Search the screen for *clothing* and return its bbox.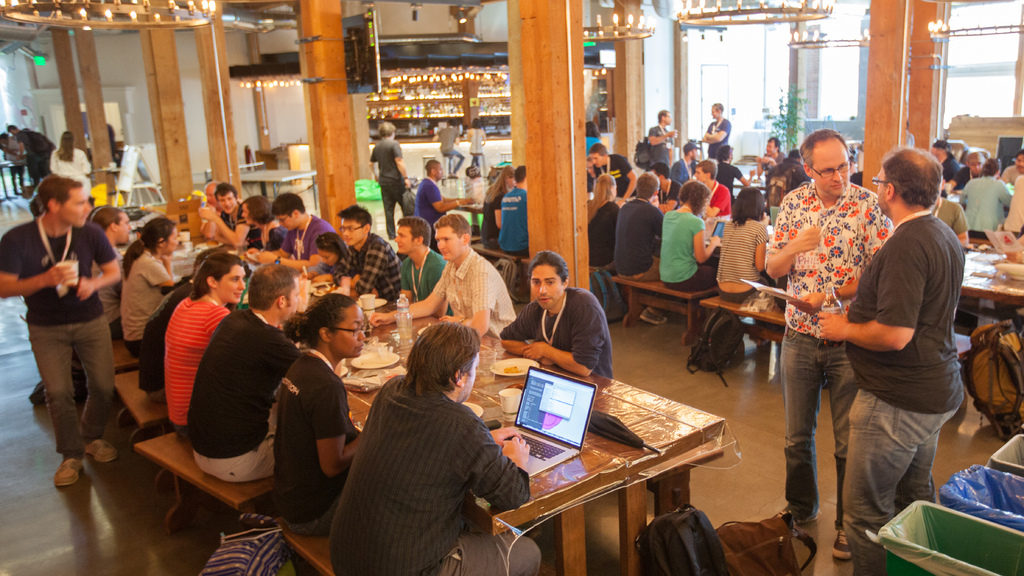
Found: locate(336, 240, 402, 305).
